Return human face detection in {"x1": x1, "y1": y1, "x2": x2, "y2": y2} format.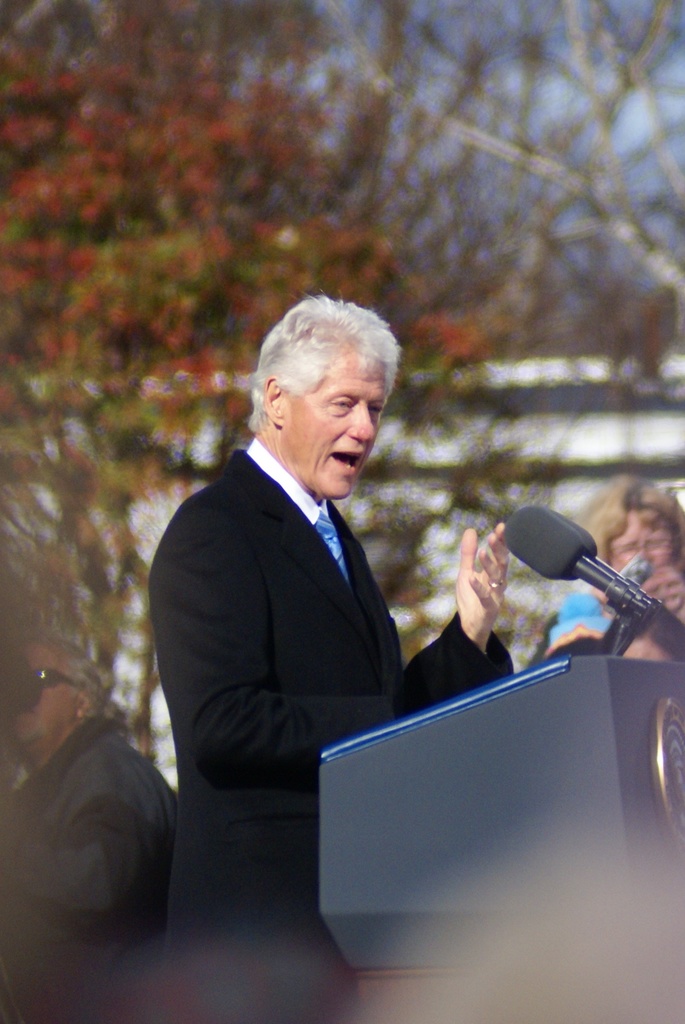
{"x1": 281, "y1": 337, "x2": 386, "y2": 496}.
